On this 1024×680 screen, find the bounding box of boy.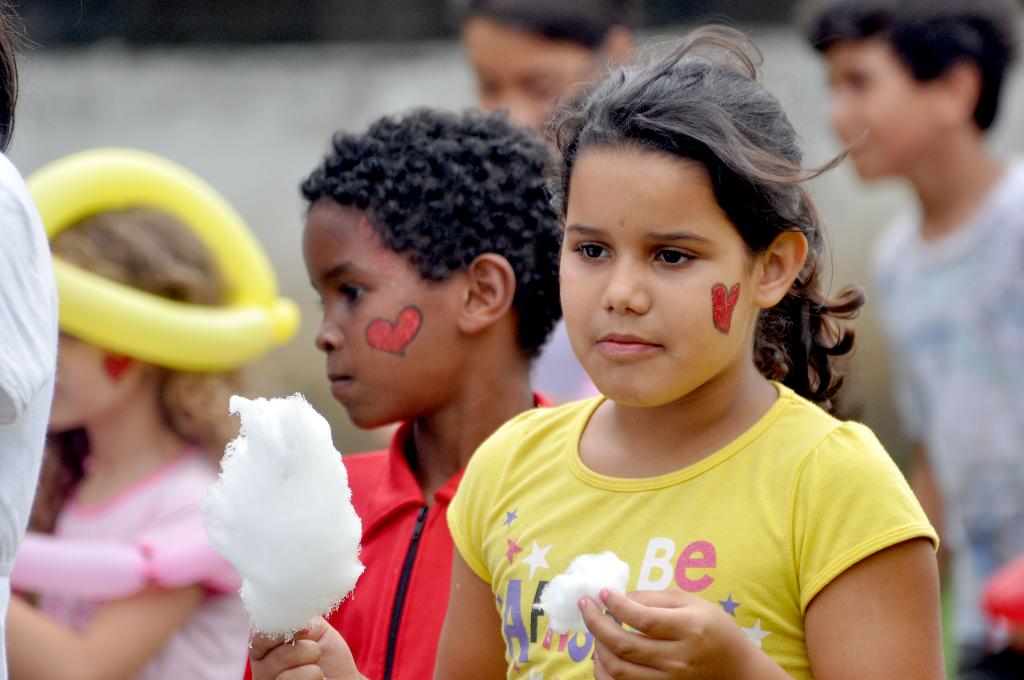
Bounding box: [266, 129, 559, 676].
